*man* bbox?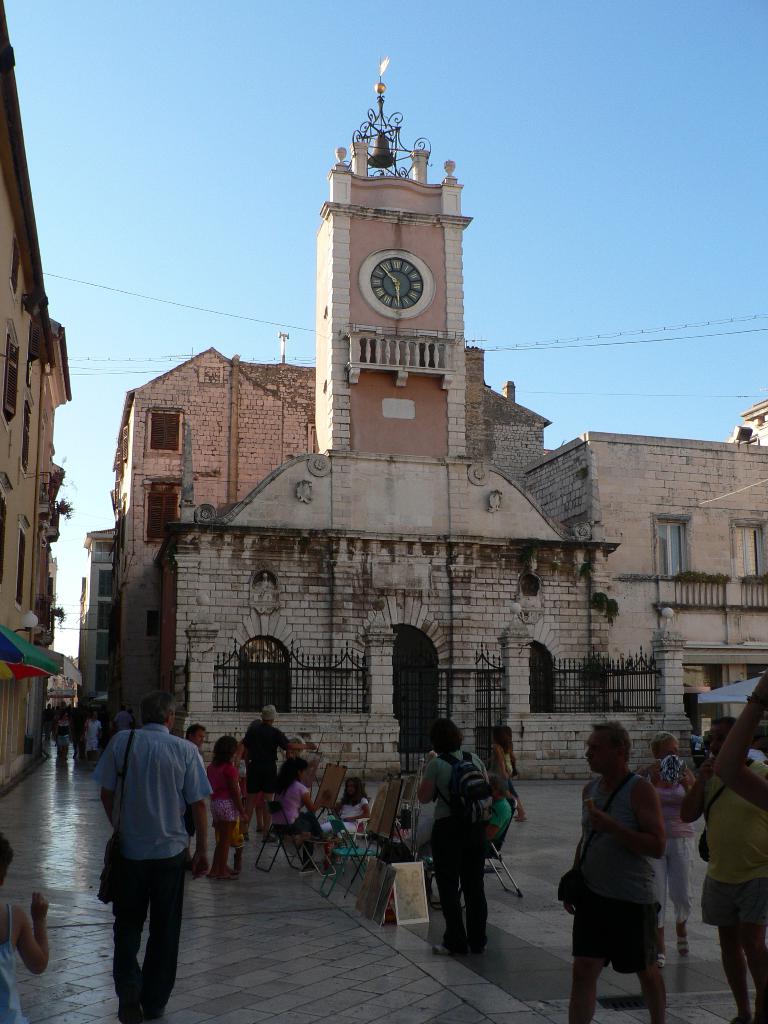
678/717/767/1023
